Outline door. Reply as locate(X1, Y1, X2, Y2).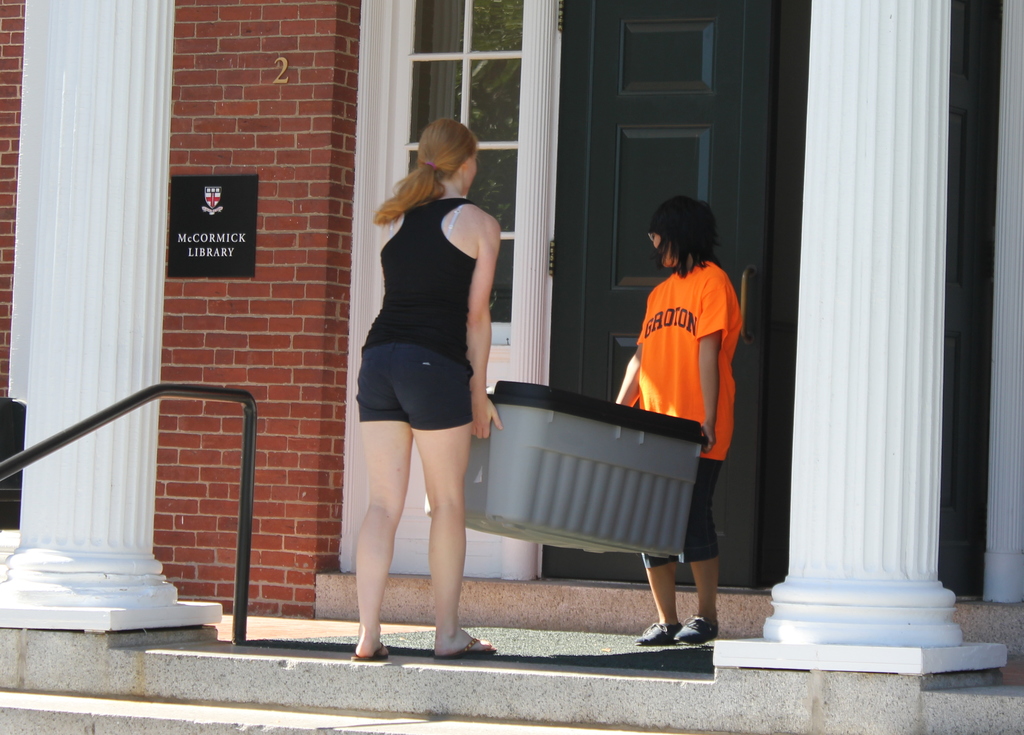
locate(529, 0, 993, 602).
